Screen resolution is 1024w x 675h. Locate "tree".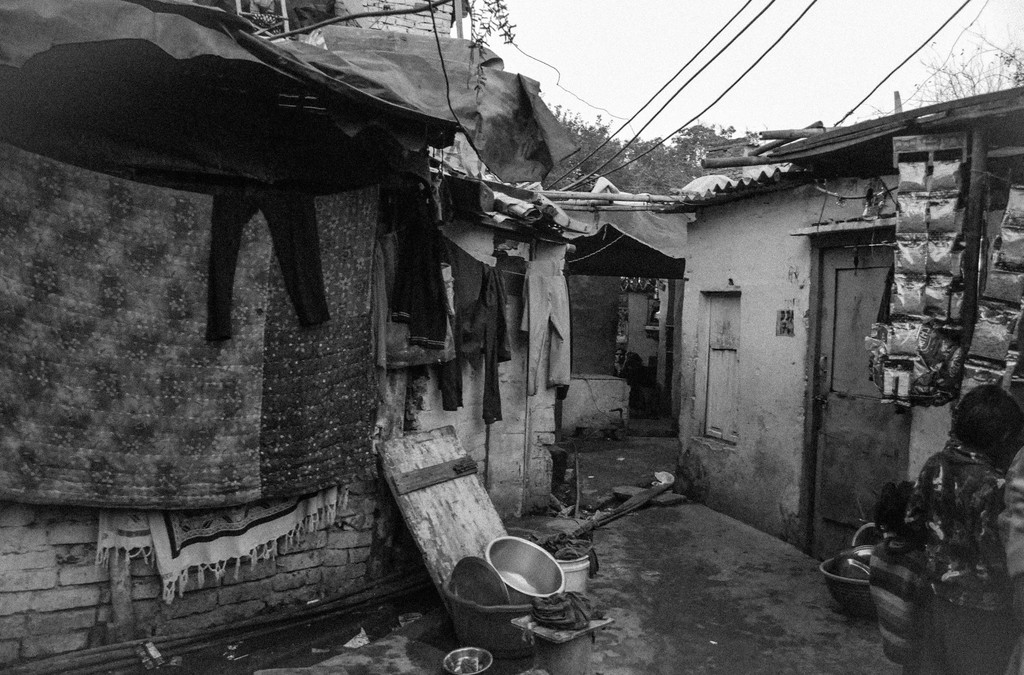
{"x1": 676, "y1": 124, "x2": 724, "y2": 163}.
